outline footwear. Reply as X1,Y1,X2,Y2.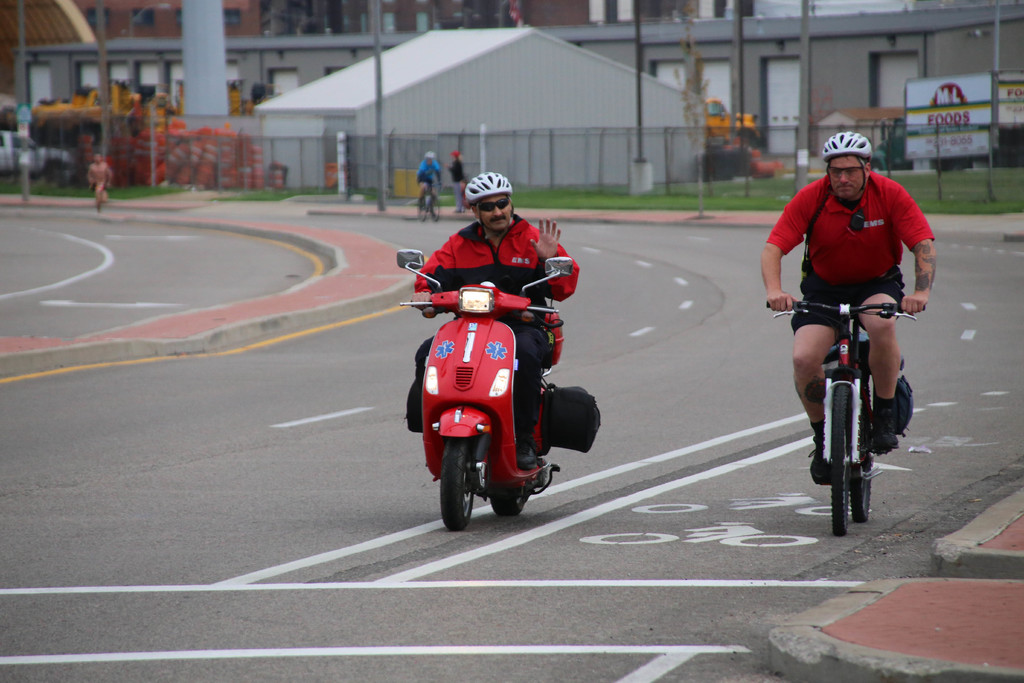
515,445,536,468.
